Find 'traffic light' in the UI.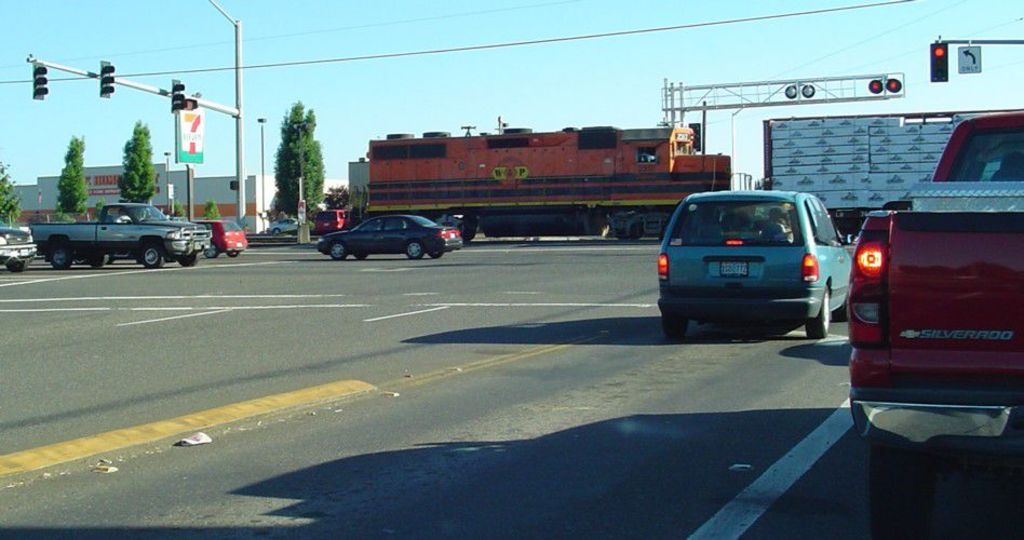
UI element at 785,82,816,98.
